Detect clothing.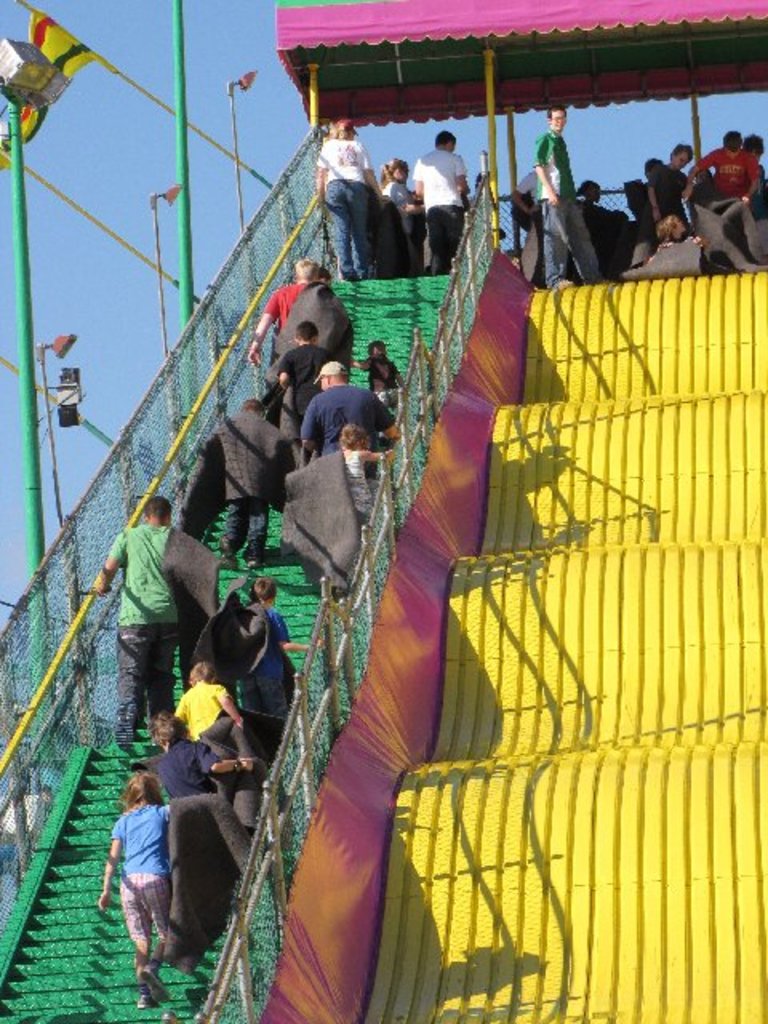
Detected at [x1=342, y1=445, x2=370, y2=523].
